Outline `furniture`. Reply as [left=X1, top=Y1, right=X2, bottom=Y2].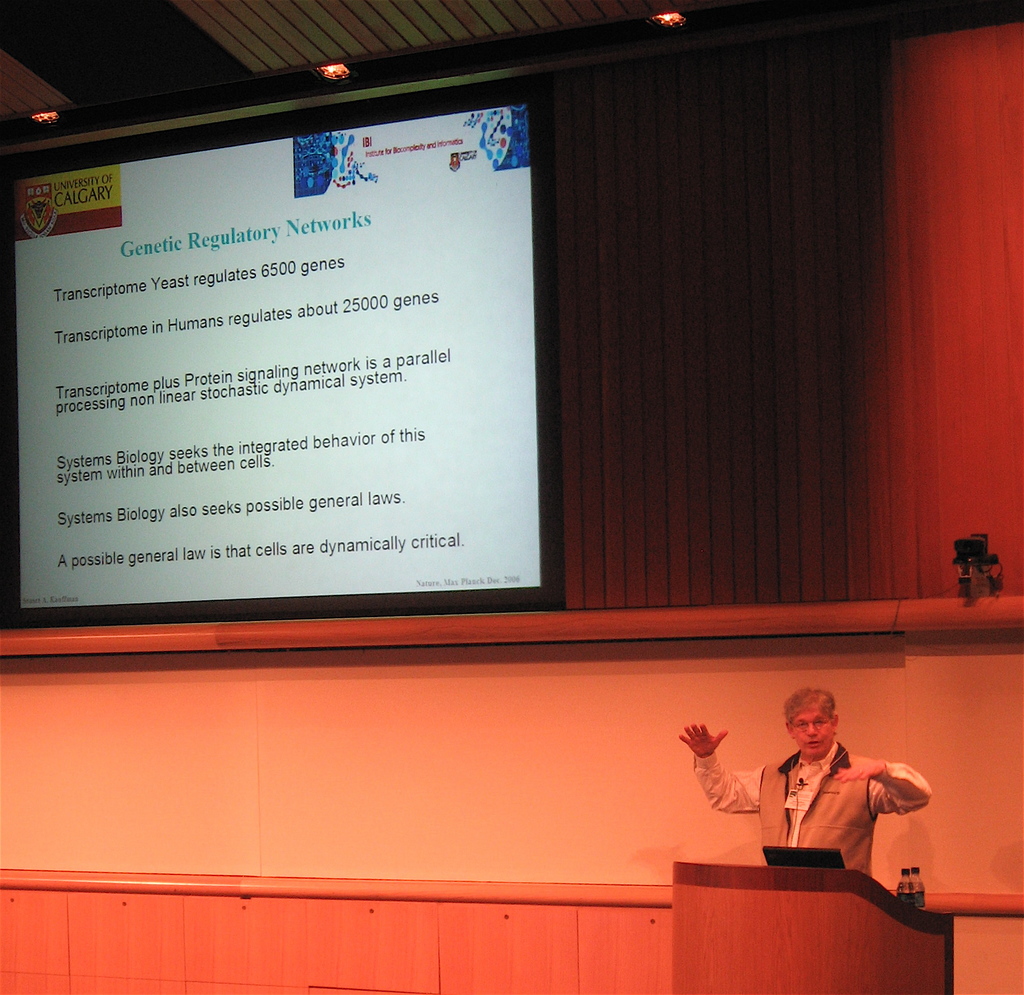
[left=669, top=856, right=950, bottom=994].
